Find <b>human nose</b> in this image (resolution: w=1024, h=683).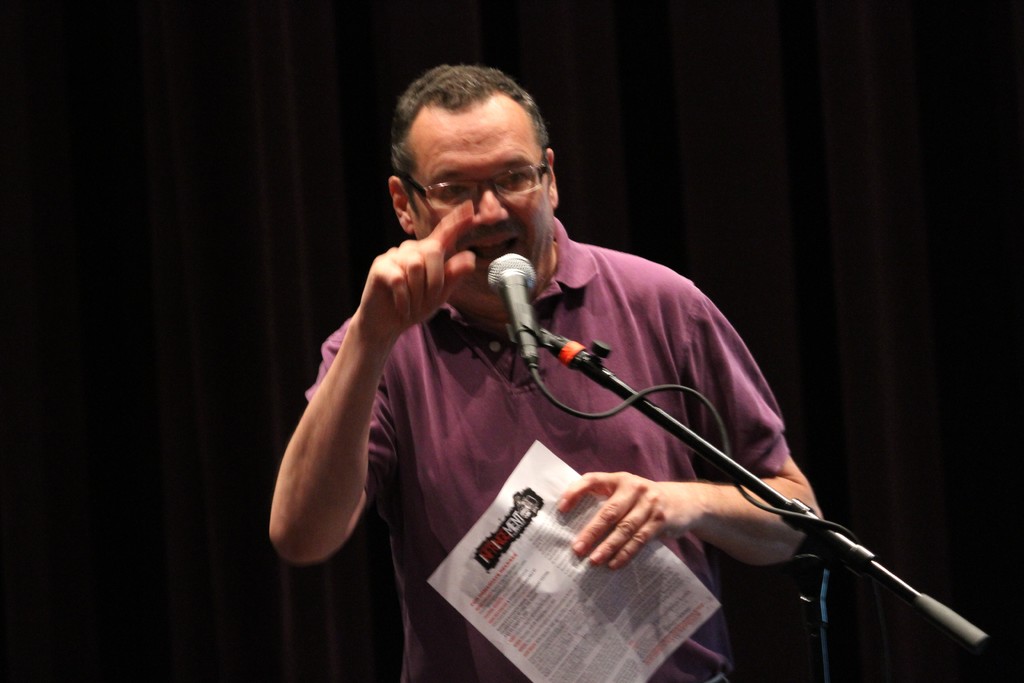
l=472, t=173, r=510, b=228.
